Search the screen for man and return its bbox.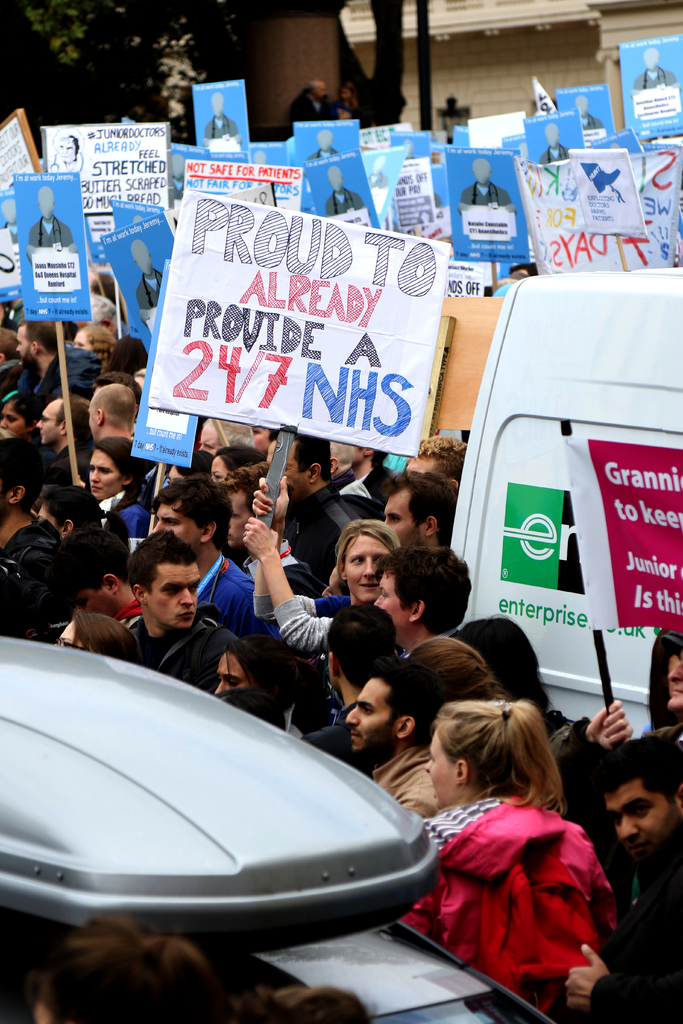
Found: {"left": 170, "top": 154, "right": 187, "bottom": 197}.
